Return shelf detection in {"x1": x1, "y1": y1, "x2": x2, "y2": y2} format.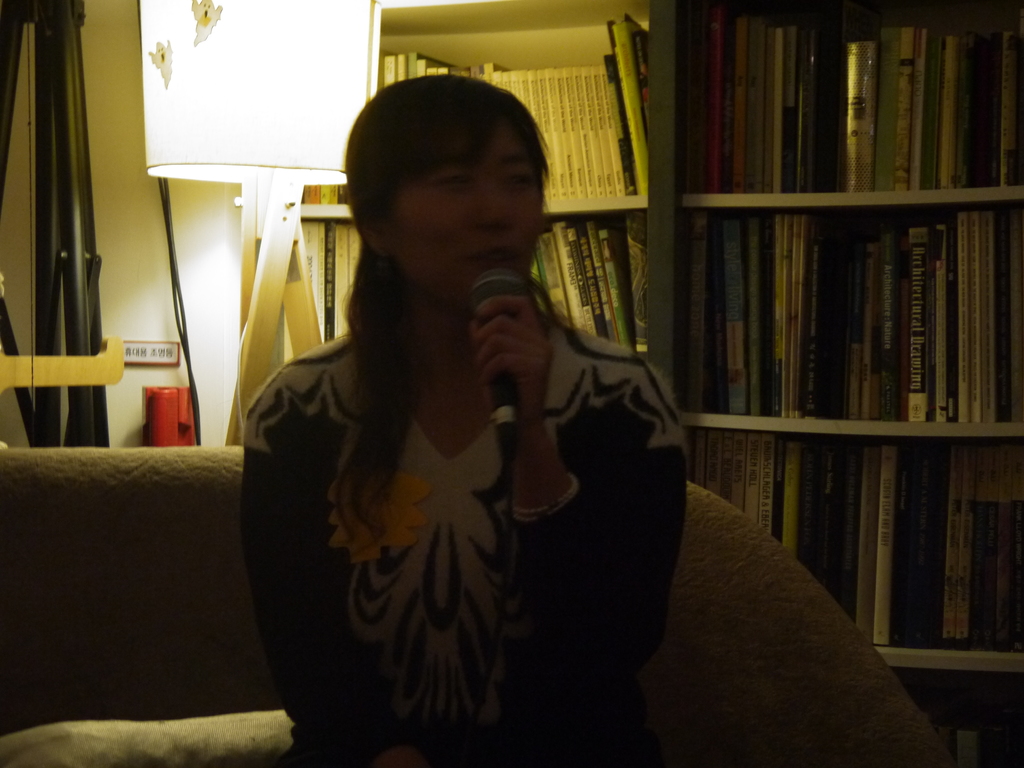
{"x1": 248, "y1": 0, "x2": 654, "y2": 374}.
